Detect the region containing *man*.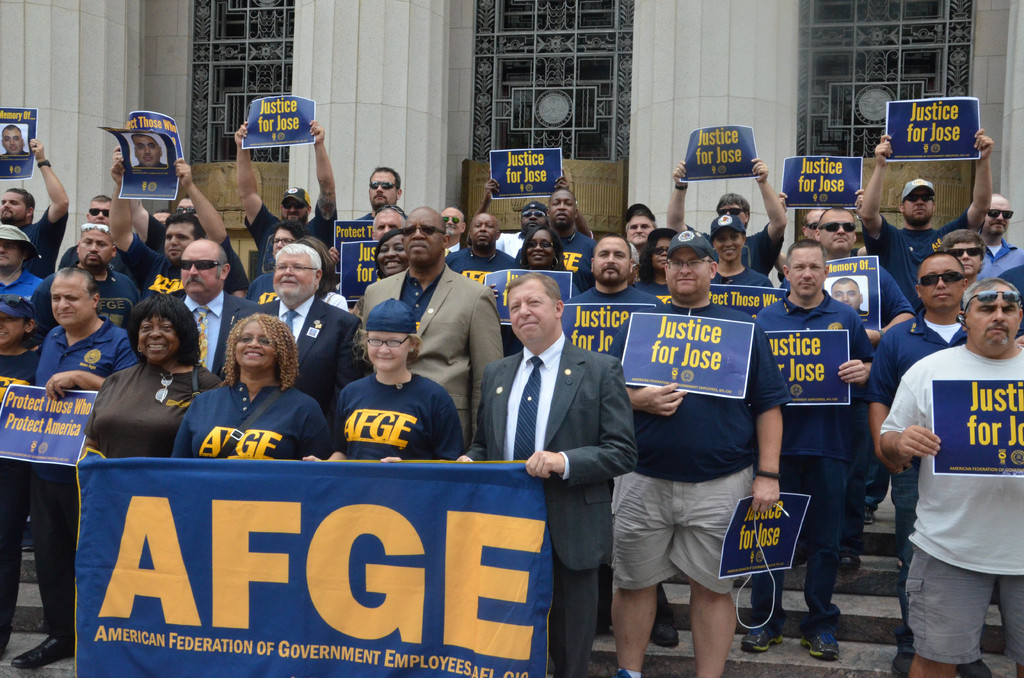
select_region(108, 156, 241, 304).
